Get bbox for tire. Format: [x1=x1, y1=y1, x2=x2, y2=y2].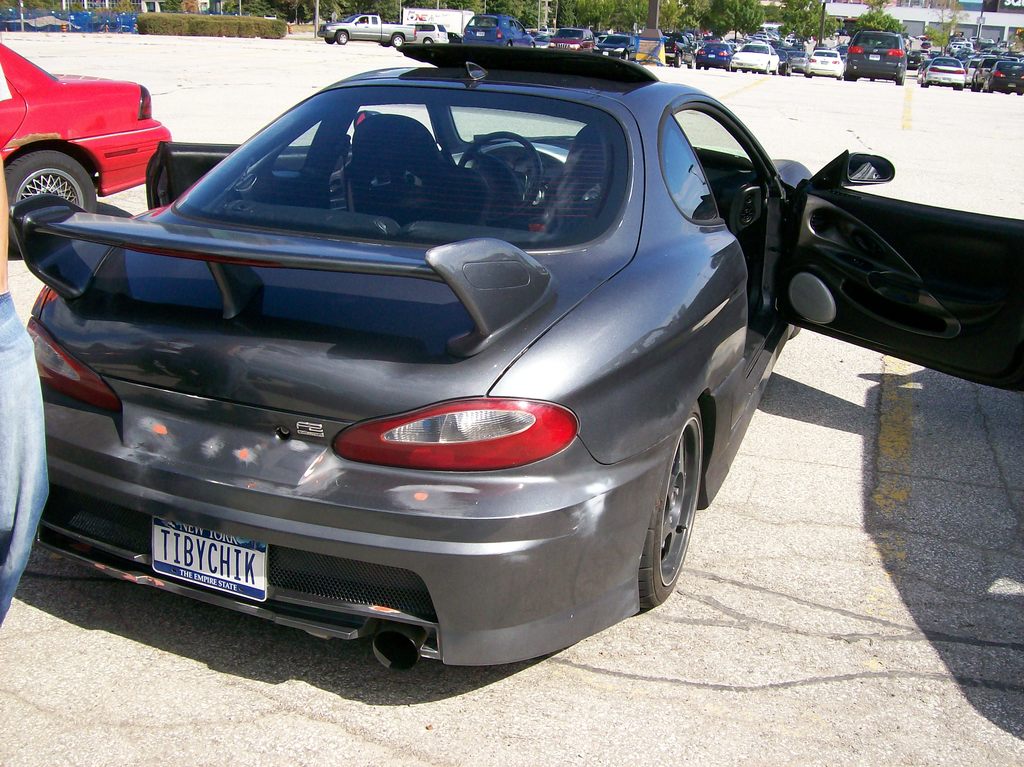
[x1=742, y1=67, x2=744, y2=72].
